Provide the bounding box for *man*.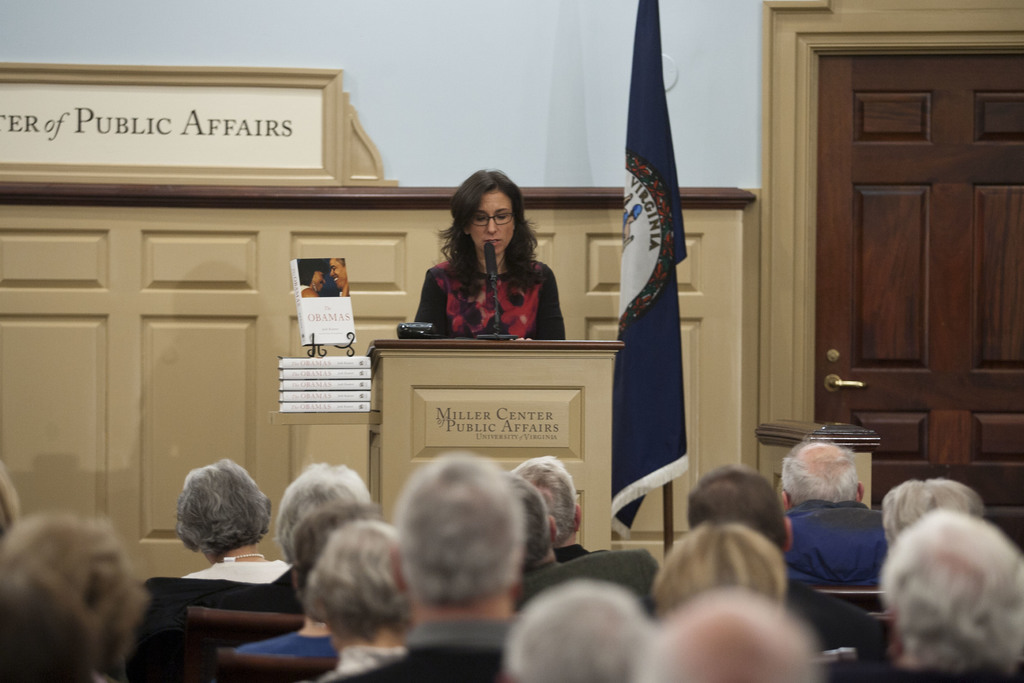
crop(356, 452, 580, 667).
